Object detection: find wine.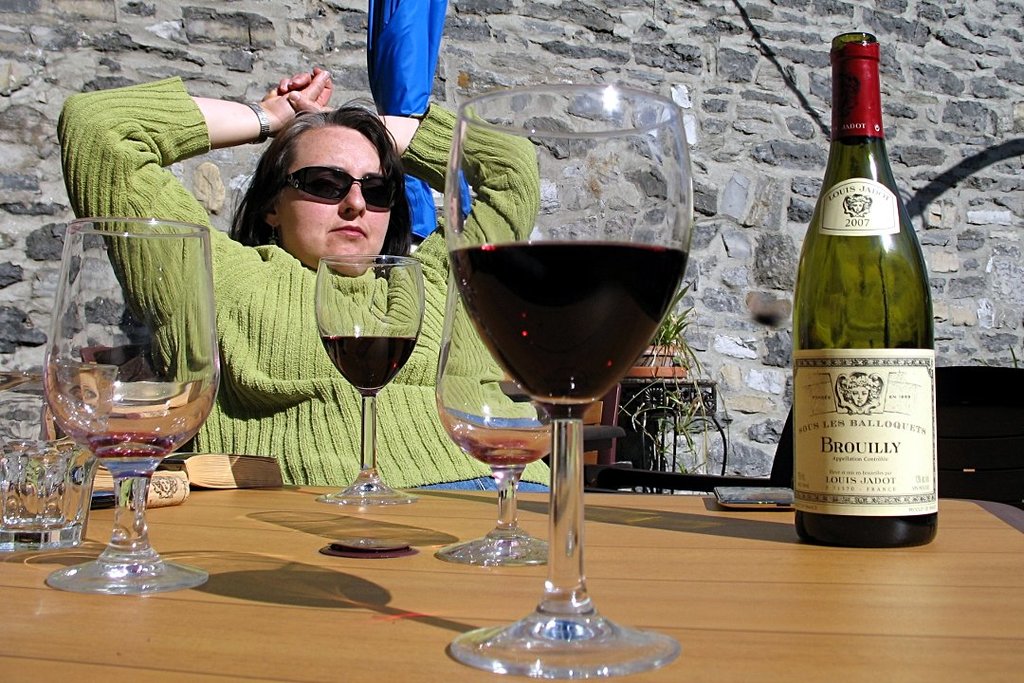
left=429, top=103, right=704, bottom=654.
